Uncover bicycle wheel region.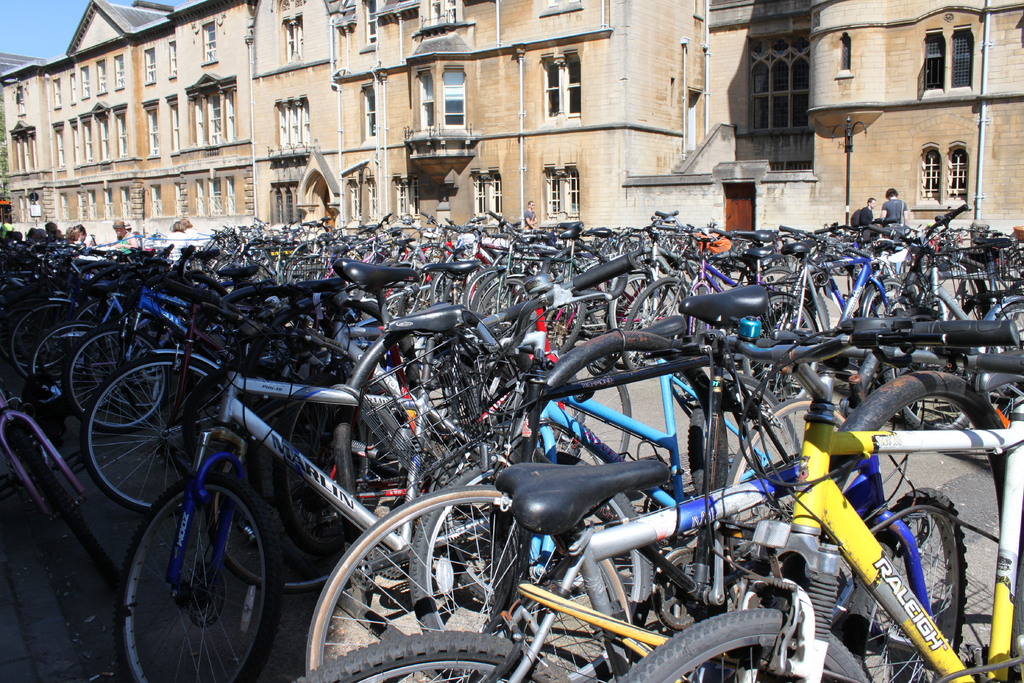
Uncovered: locate(689, 379, 810, 497).
